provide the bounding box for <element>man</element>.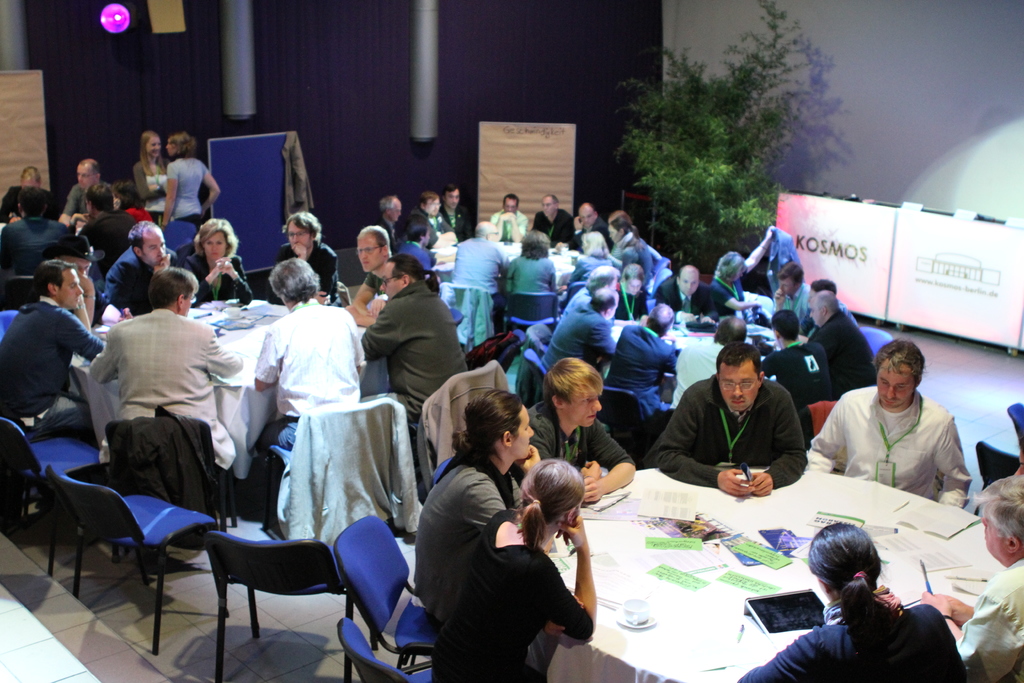
box=[487, 192, 529, 243].
